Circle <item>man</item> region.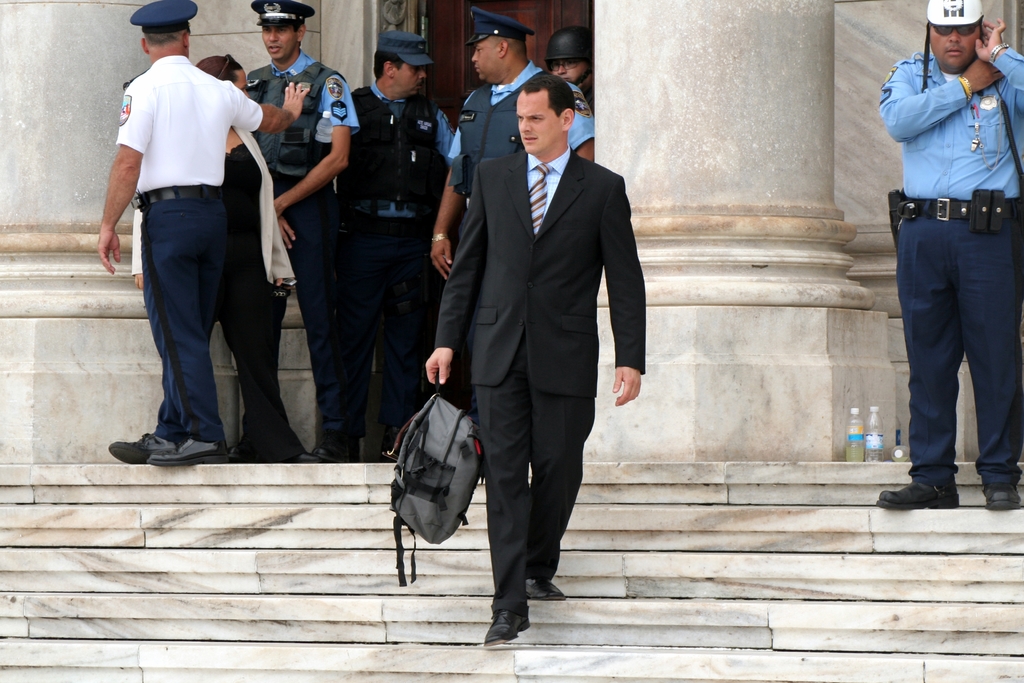
Region: l=543, t=27, r=591, b=95.
